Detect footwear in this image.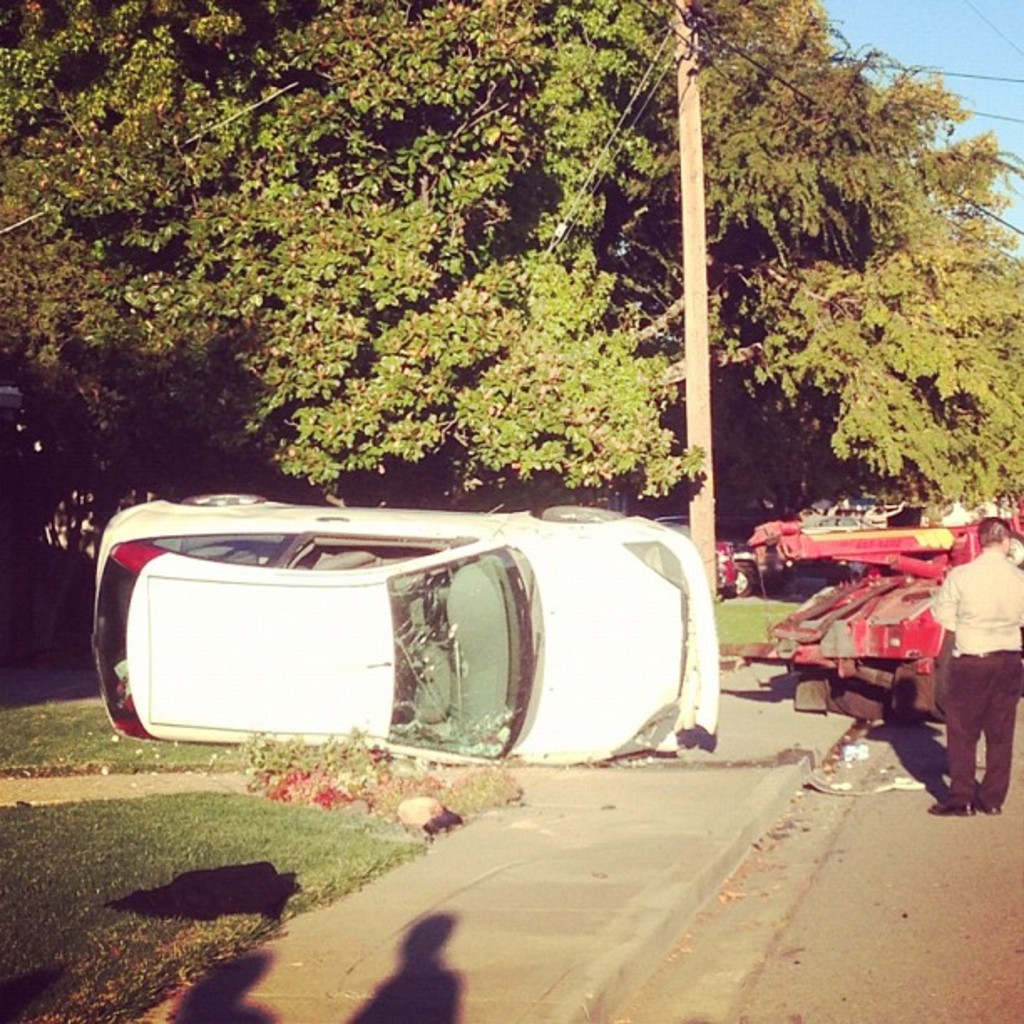
Detection: bbox=[965, 801, 1011, 818].
